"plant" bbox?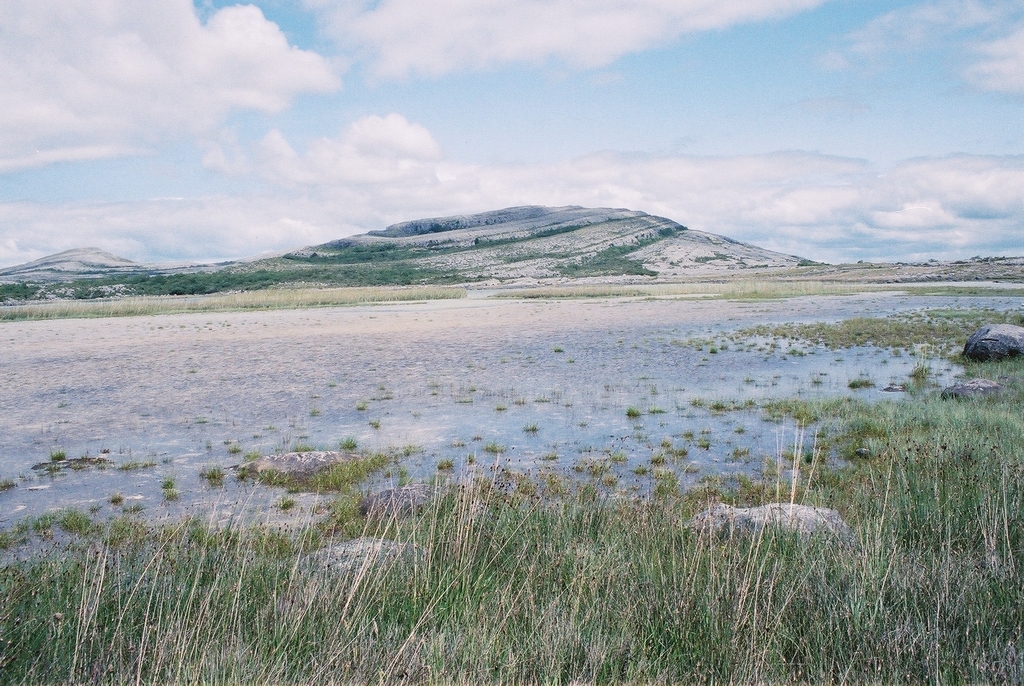
566/356/573/363
